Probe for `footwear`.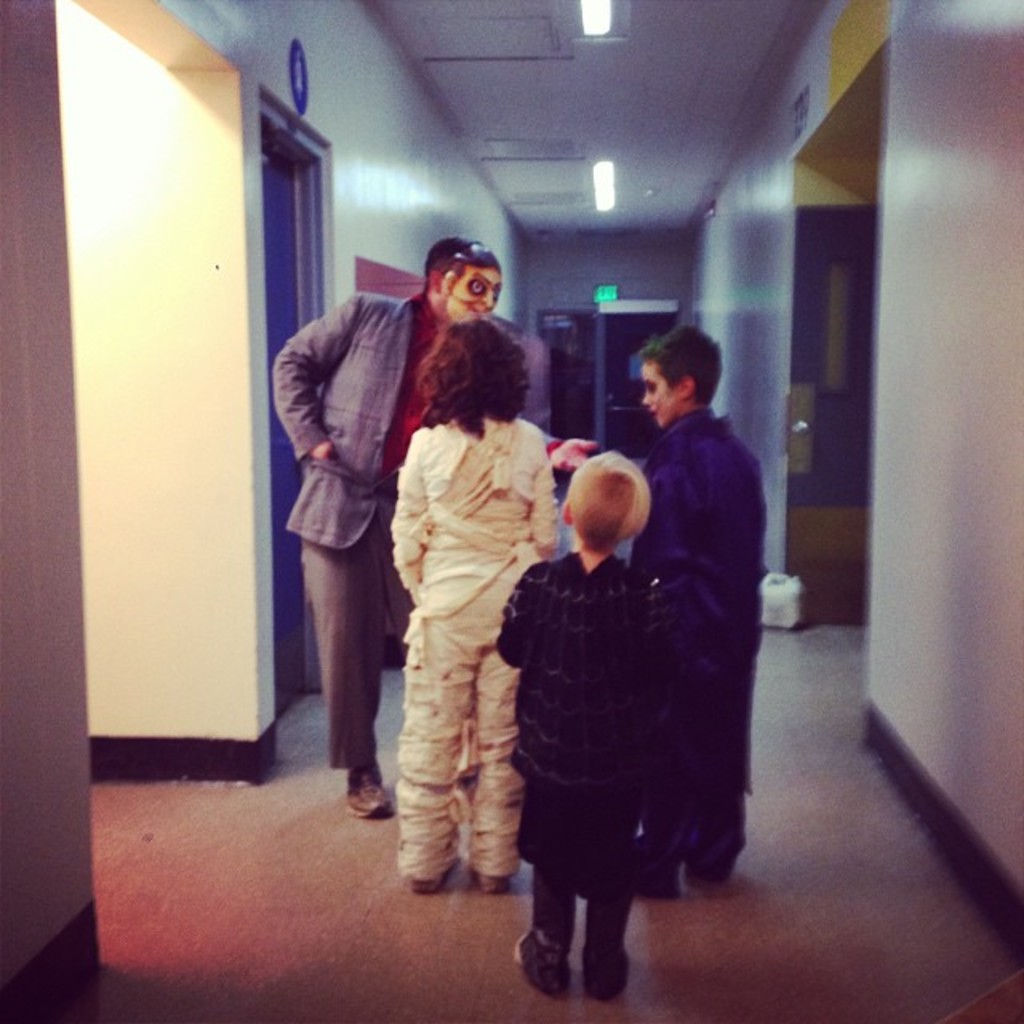
Probe result: 477,869,502,893.
